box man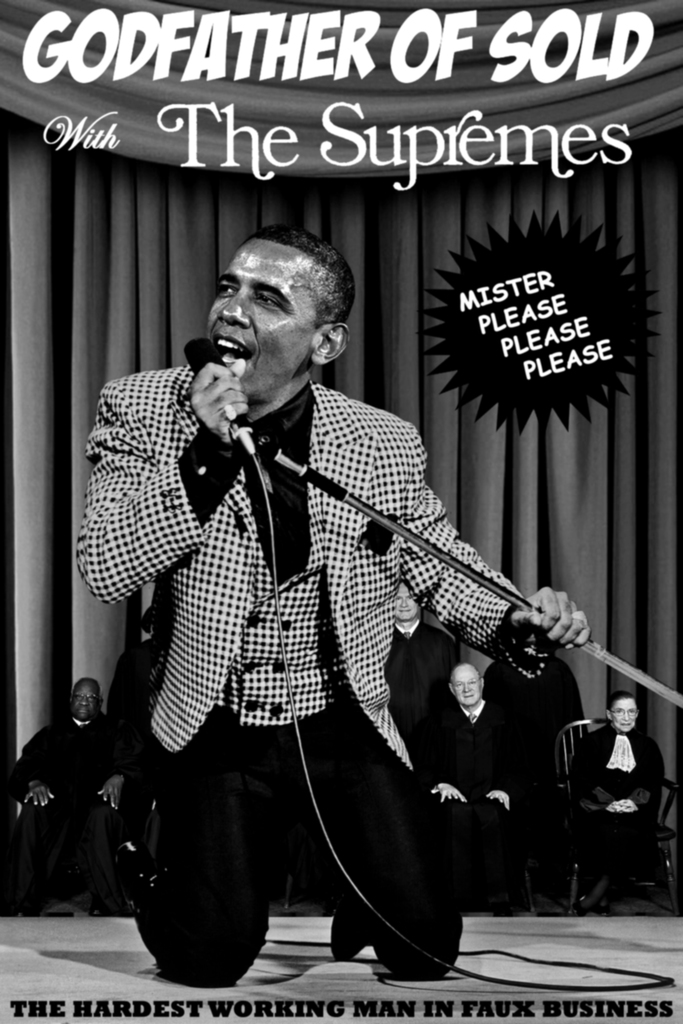
<box>0,672,150,913</box>
